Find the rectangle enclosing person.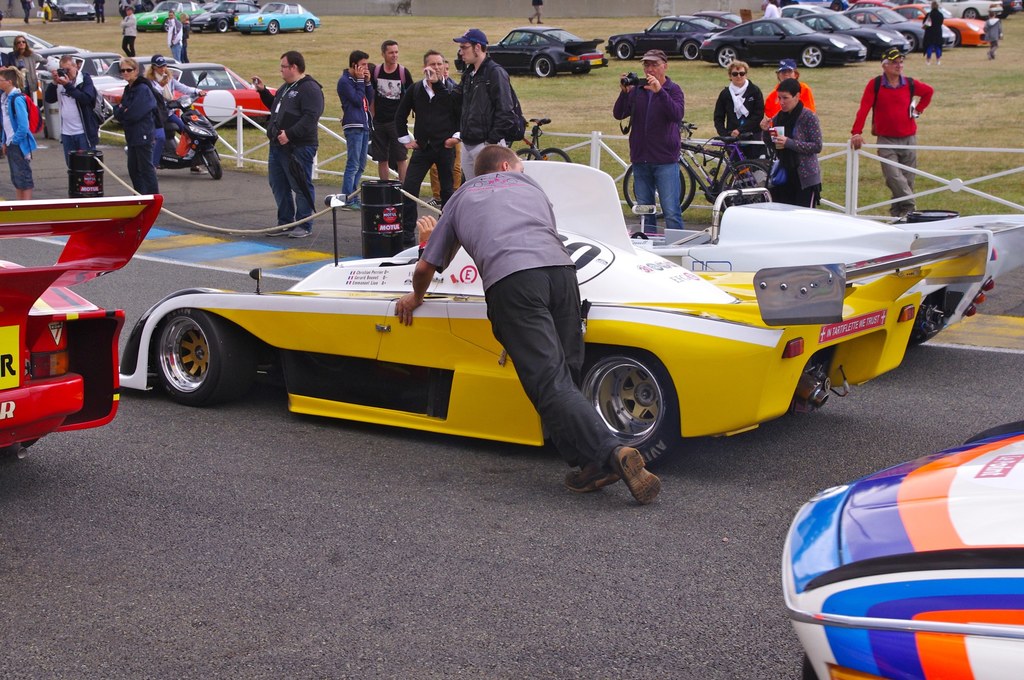
box=[118, 4, 142, 60].
